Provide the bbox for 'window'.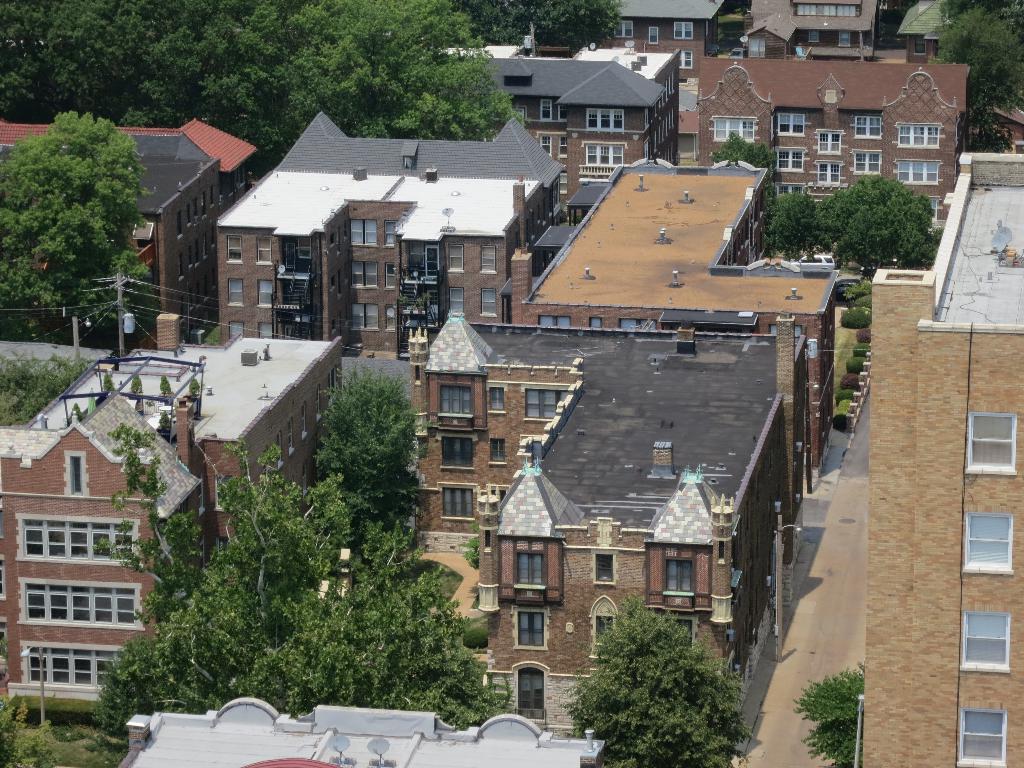
<bbox>228, 279, 242, 300</bbox>.
